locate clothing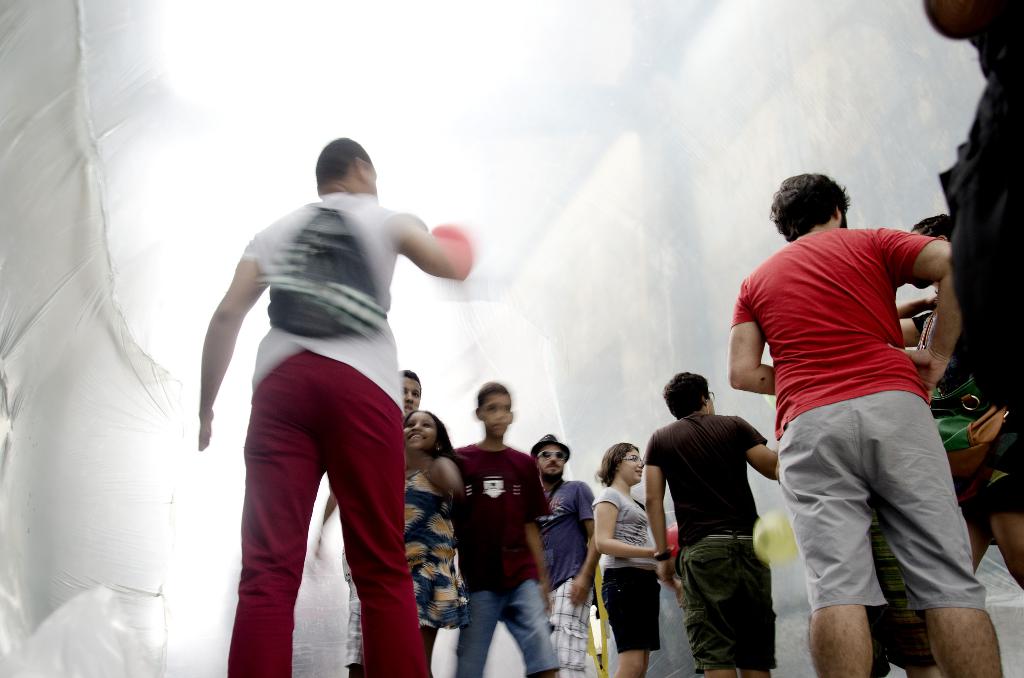
732/222/988/616
